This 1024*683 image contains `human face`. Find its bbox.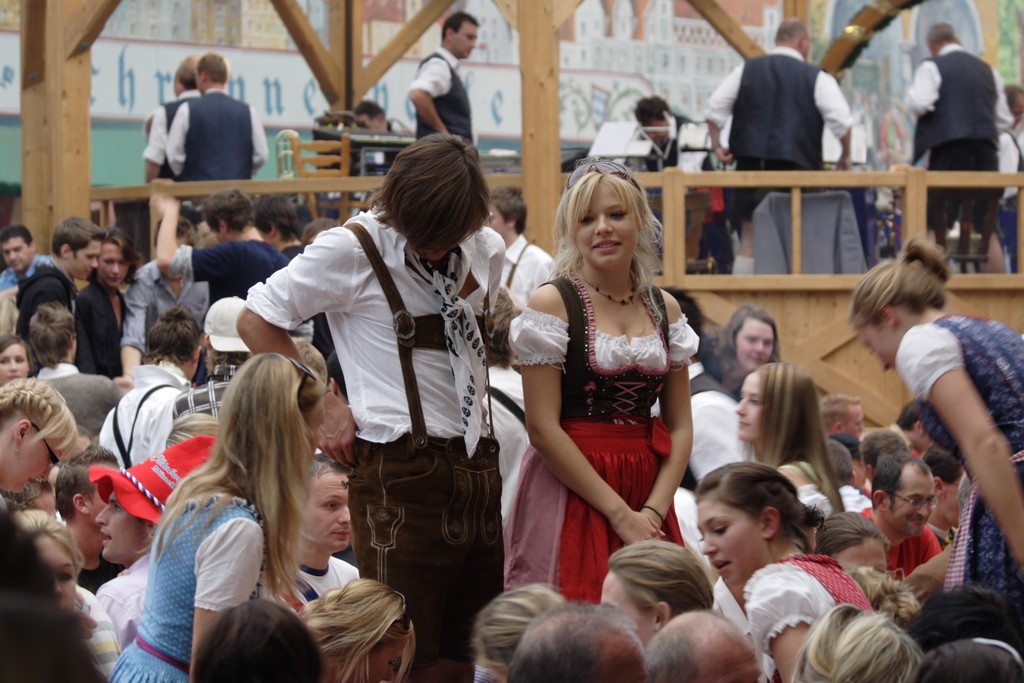
rect(860, 328, 900, 369).
